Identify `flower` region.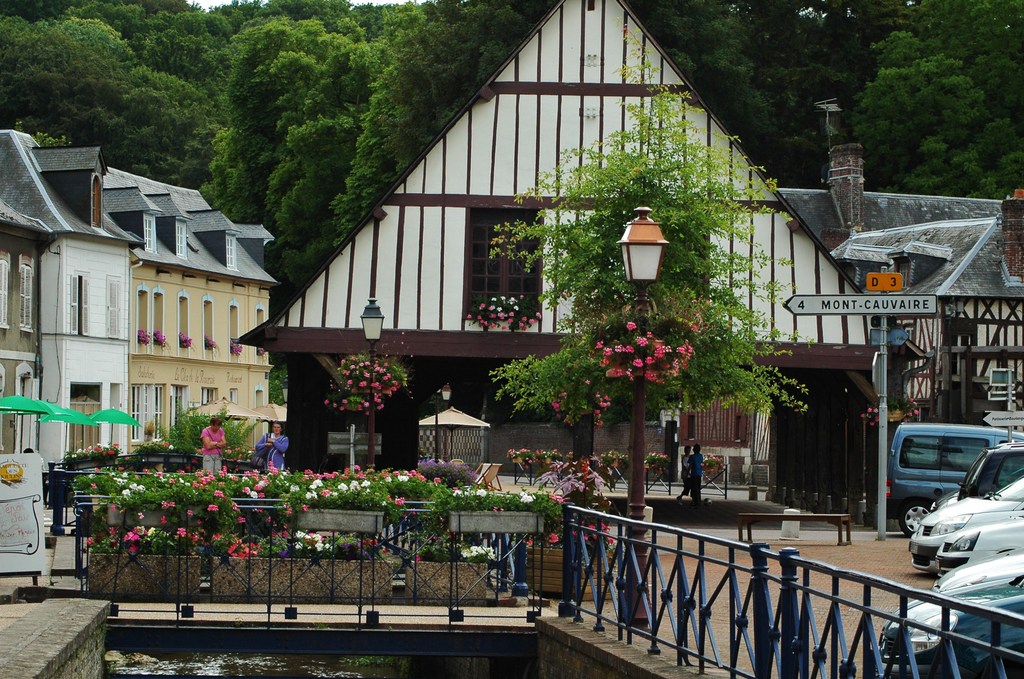
Region: 596:395:612:407.
